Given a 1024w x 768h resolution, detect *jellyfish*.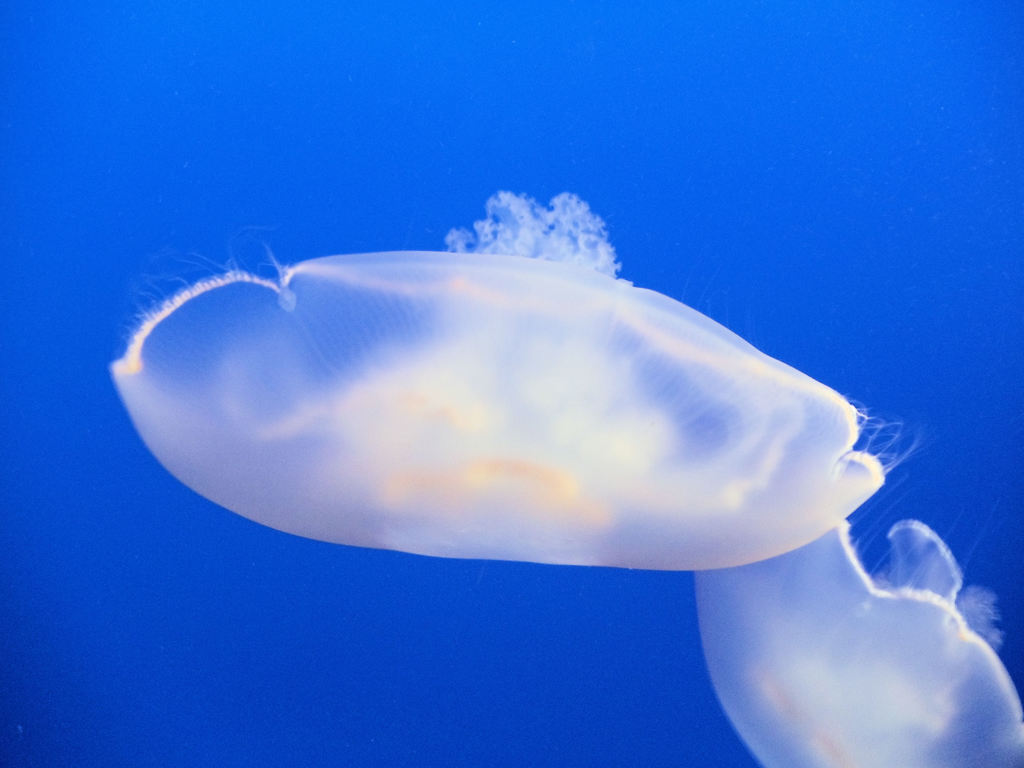
x1=697 y1=521 x2=1023 y2=767.
